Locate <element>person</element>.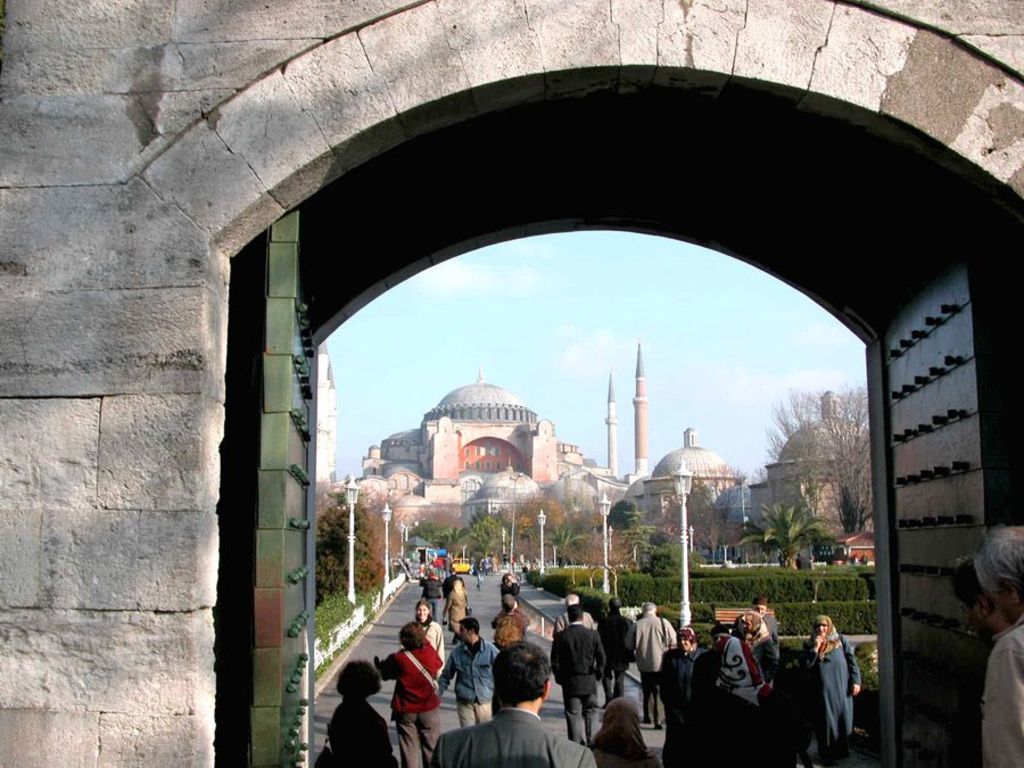
Bounding box: region(950, 555, 1007, 765).
